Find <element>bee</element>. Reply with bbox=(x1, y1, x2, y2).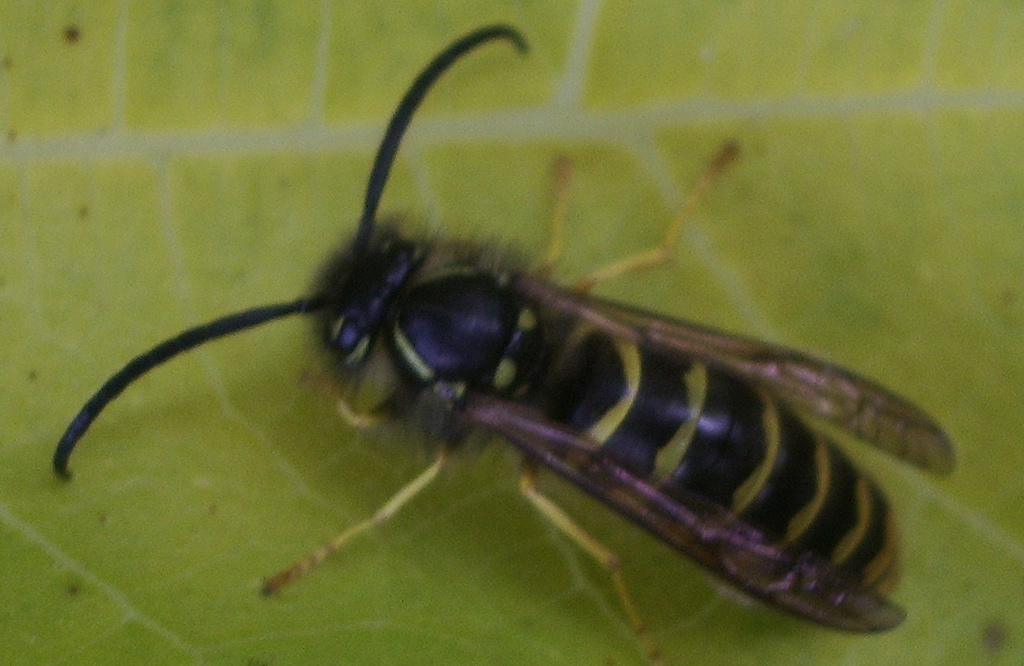
bbox=(20, 79, 951, 639).
